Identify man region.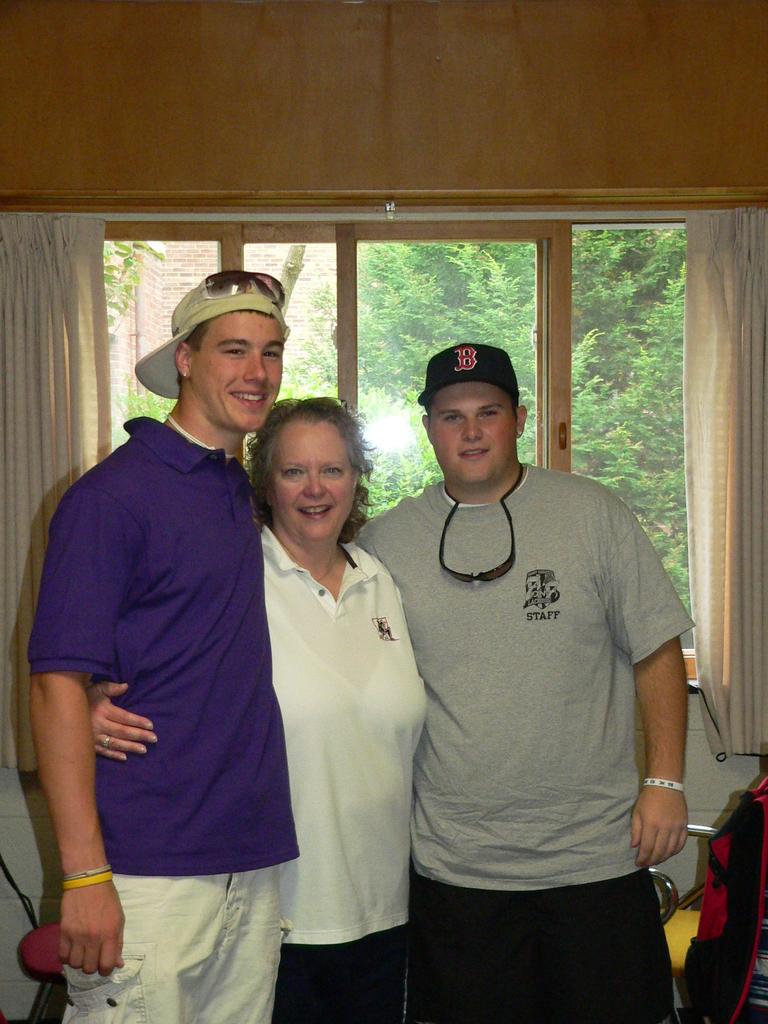
Region: 343 344 682 1023.
